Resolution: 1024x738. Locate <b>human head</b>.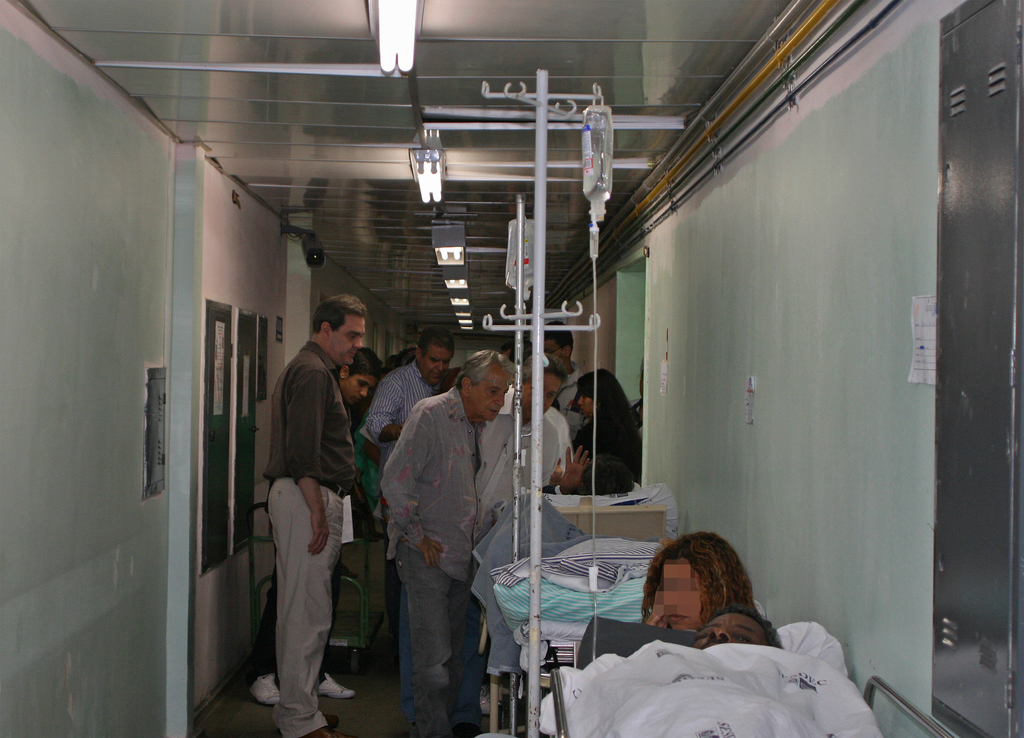
box=[651, 529, 790, 654].
